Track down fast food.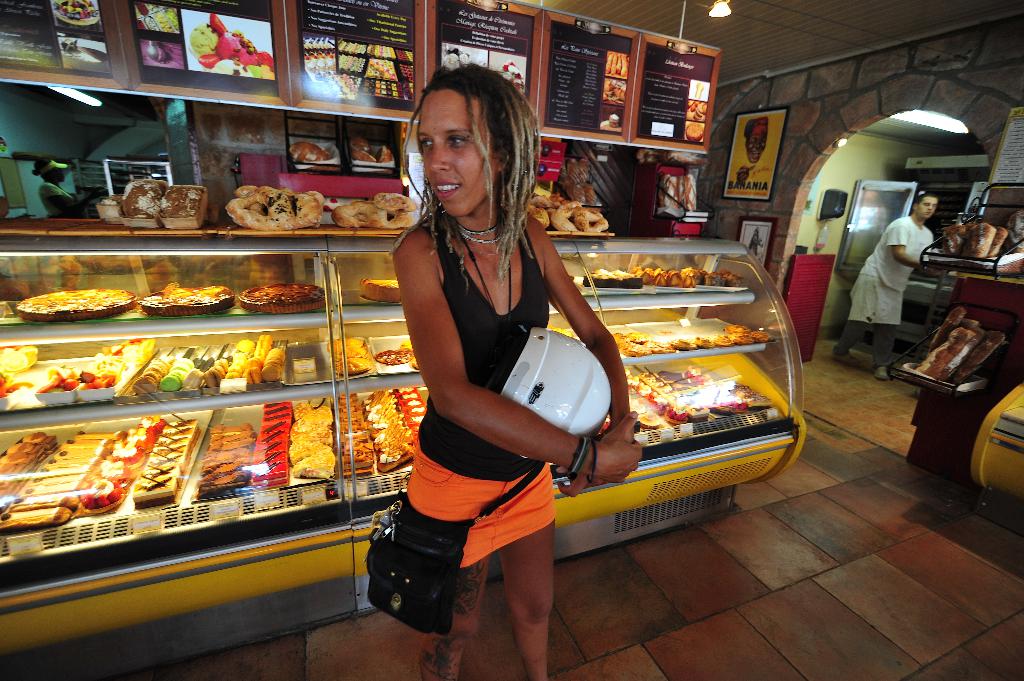
Tracked to left=164, top=184, right=200, bottom=221.
